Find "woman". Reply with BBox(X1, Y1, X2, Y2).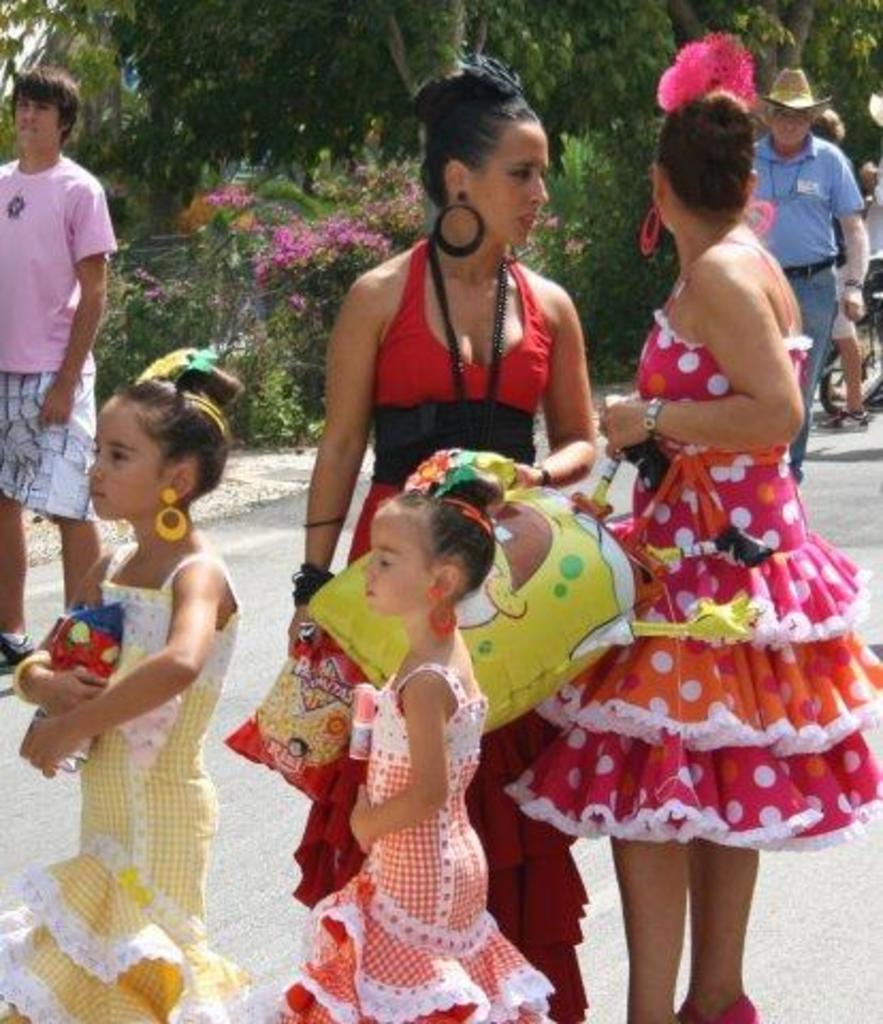
BBox(282, 60, 608, 1022).
